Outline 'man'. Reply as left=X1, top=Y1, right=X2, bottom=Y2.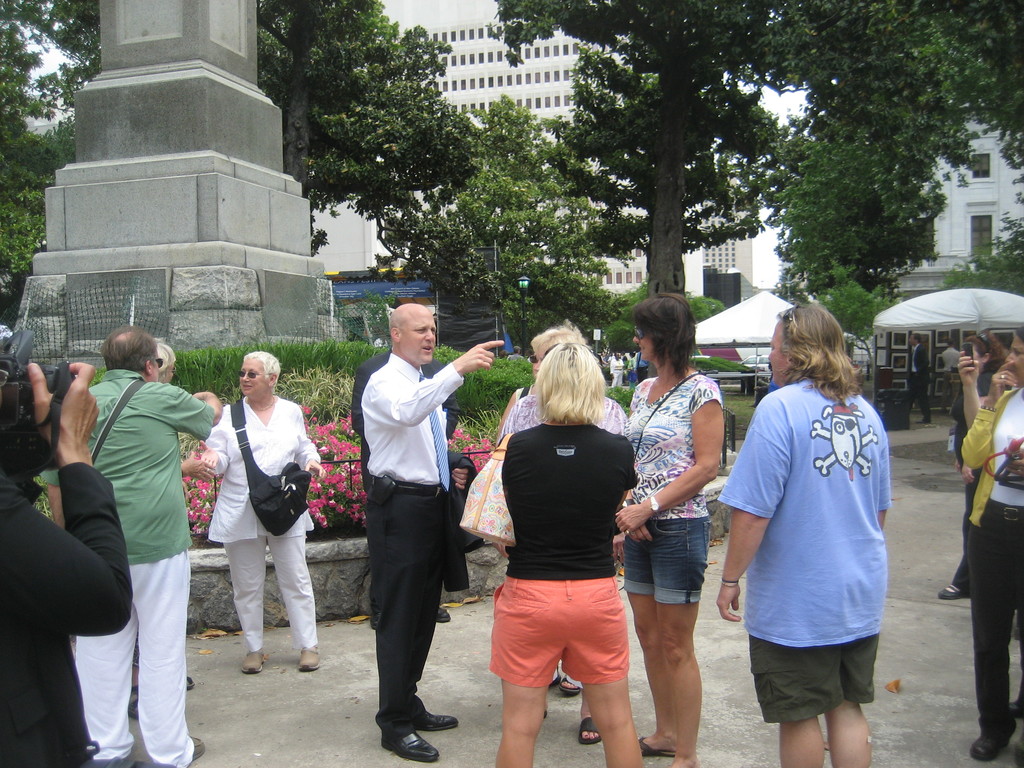
left=943, top=339, right=961, bottom=373.
